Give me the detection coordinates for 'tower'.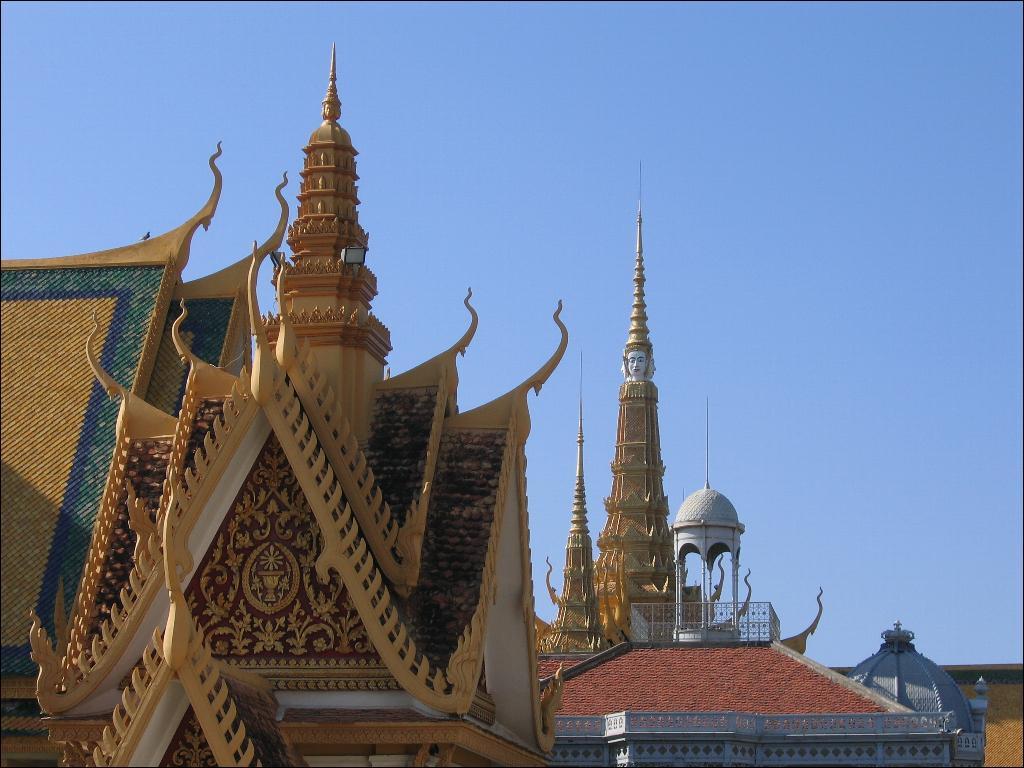
(left=576, top=134, right=720, bottom=681).
